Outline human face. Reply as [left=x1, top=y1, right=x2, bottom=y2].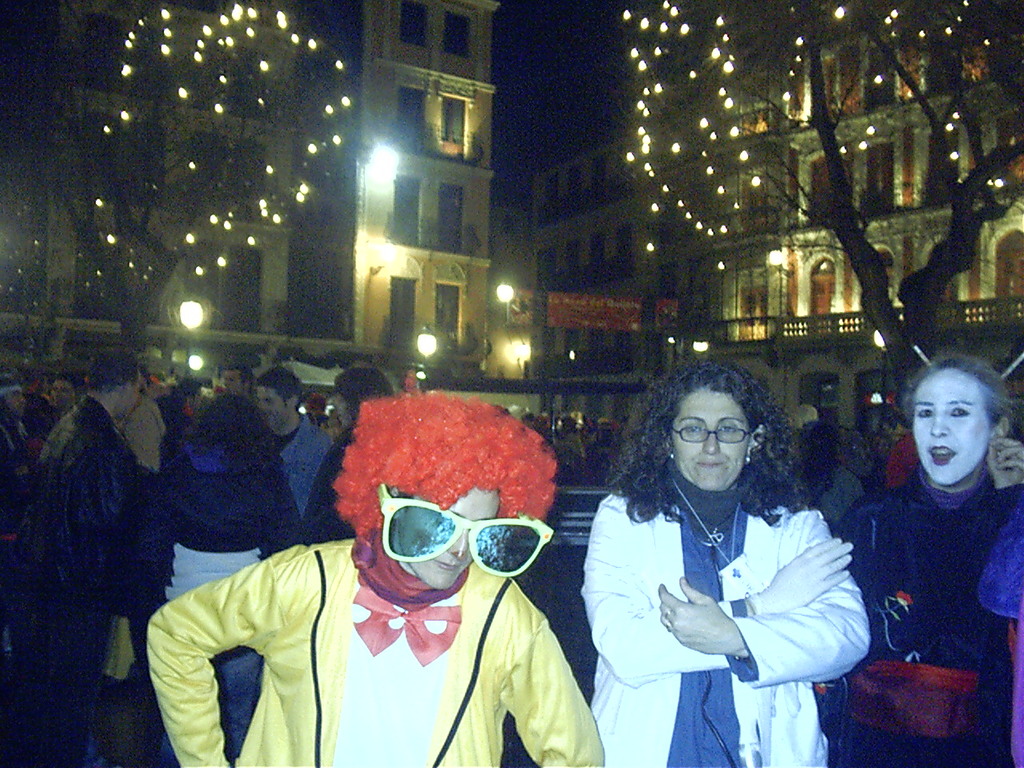
[left=399, top=484, right=499, bottom=590].
